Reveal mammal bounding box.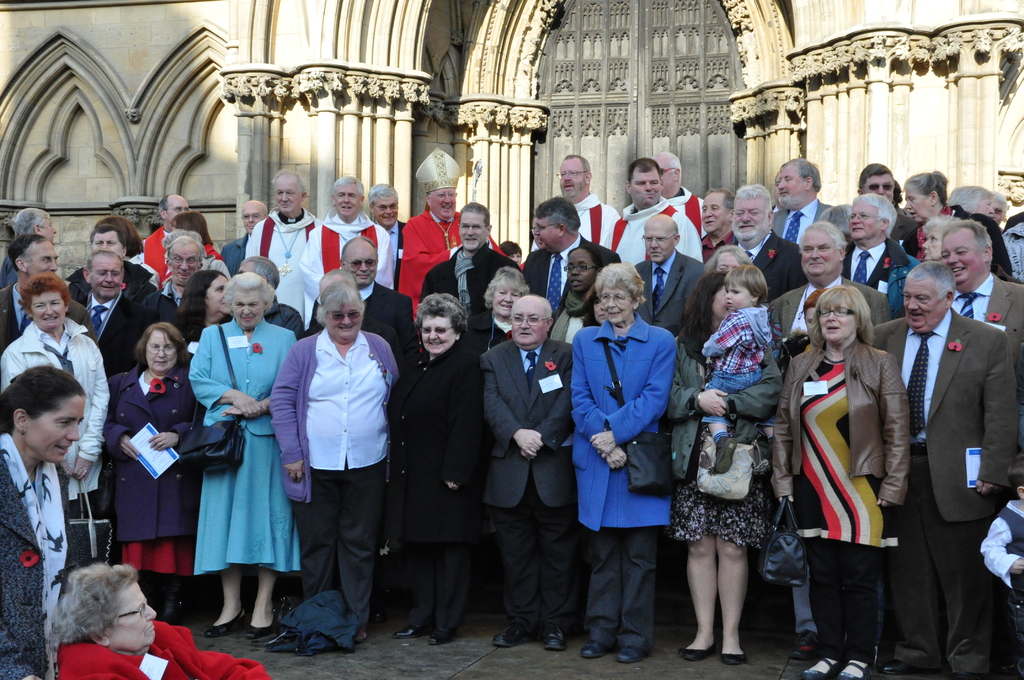
Revealed: left=1, top=205, right=59, bottom=265.
